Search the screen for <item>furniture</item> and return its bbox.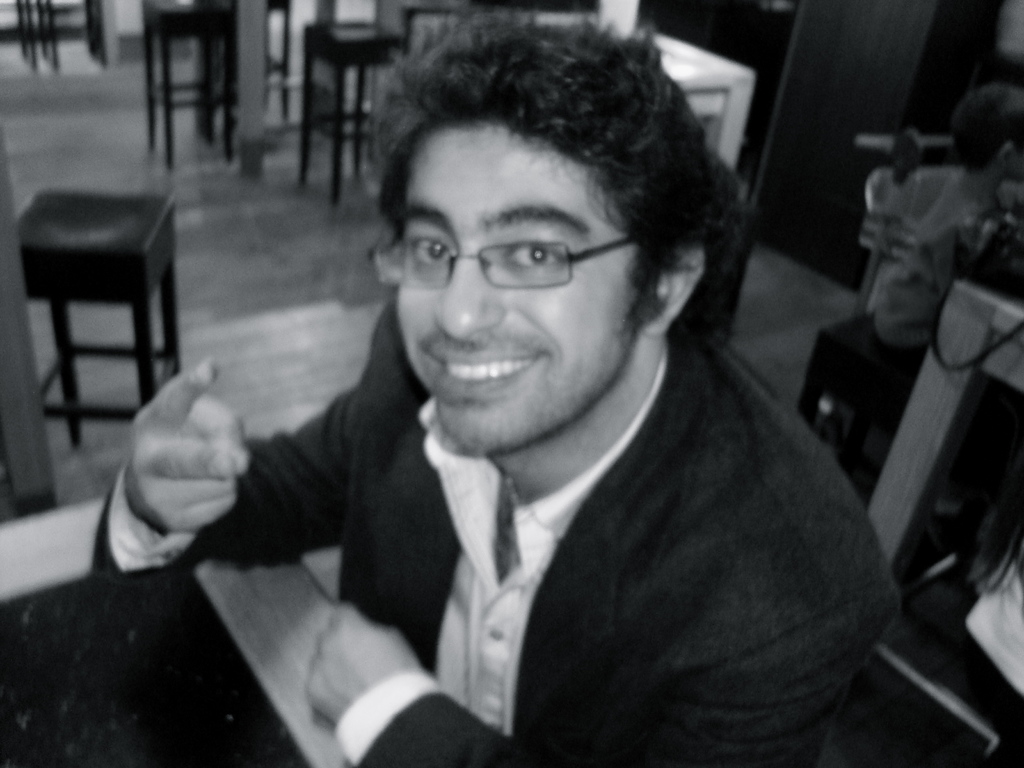
Found: [0, 502, 361, 767].
